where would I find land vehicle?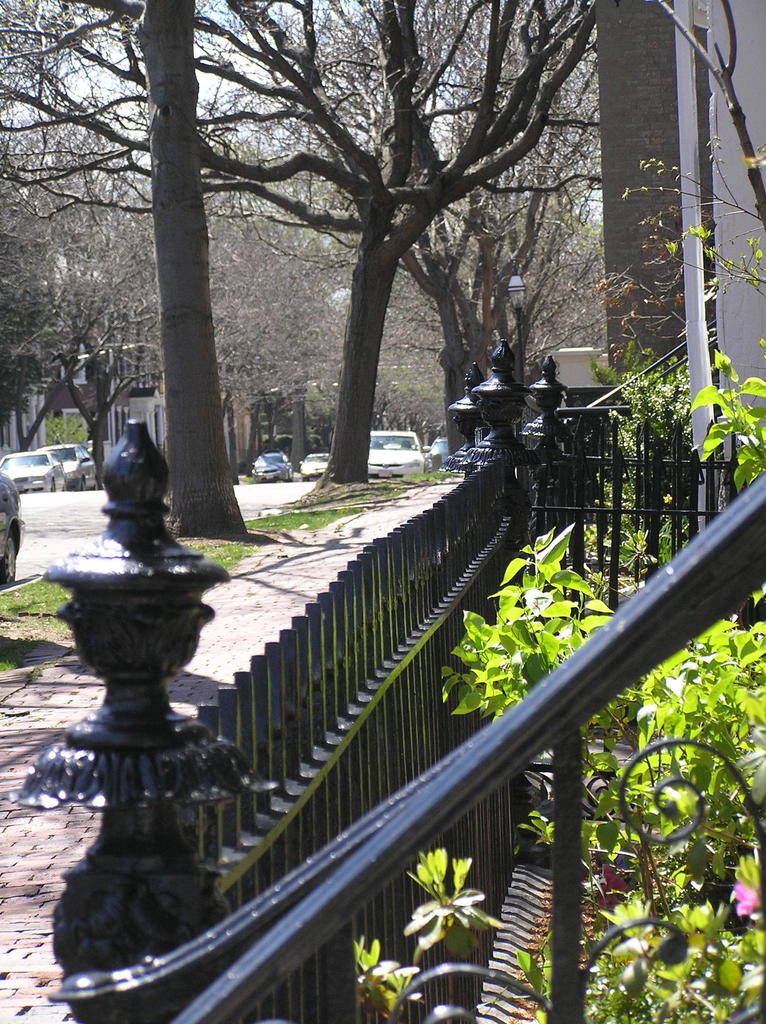
At rect(253, 452, 295, 481).
